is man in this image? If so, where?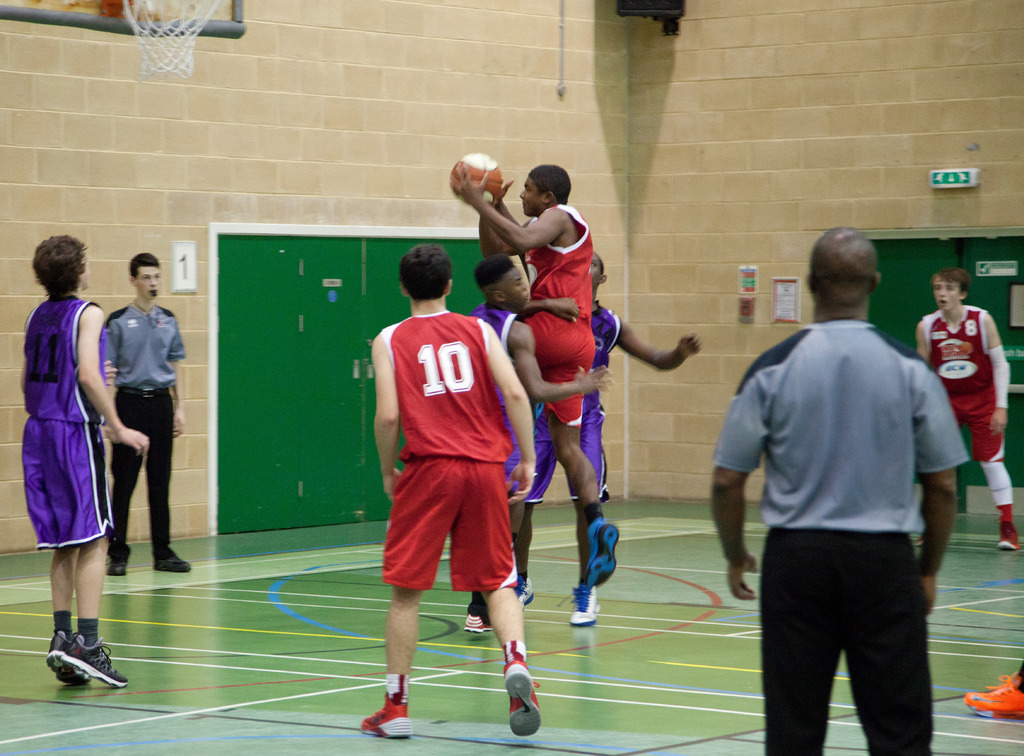
Yes, at bbox=[19, 238, 147, 687].
